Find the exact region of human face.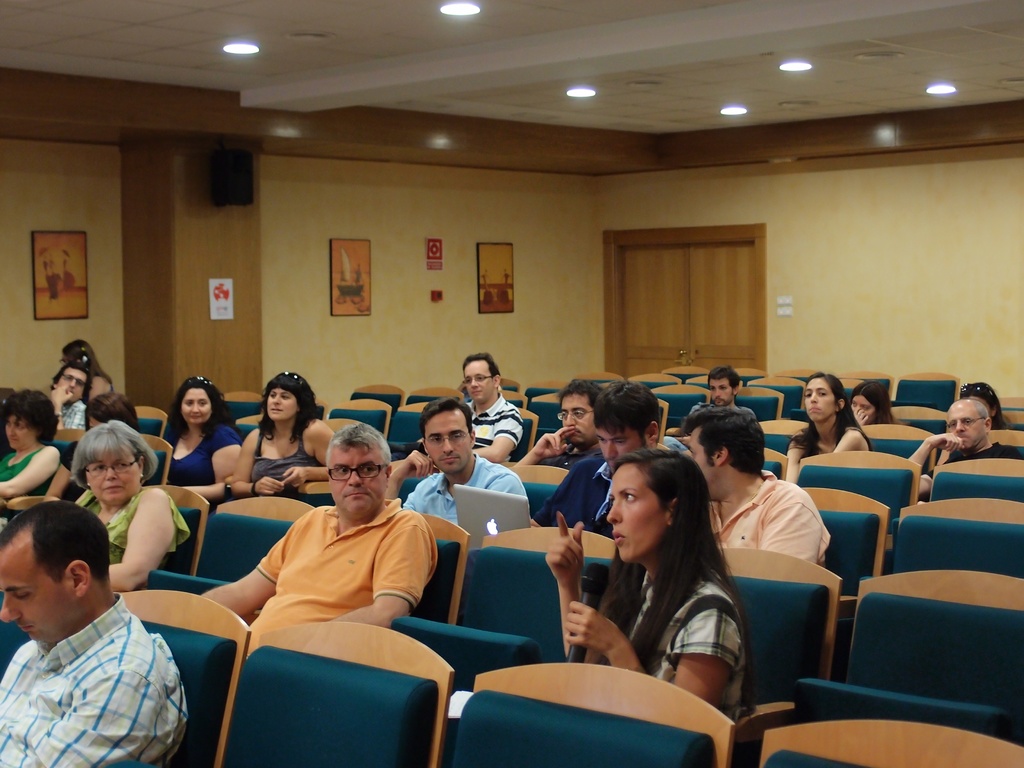
Exact region: locate(86, 449, 140, 507).
